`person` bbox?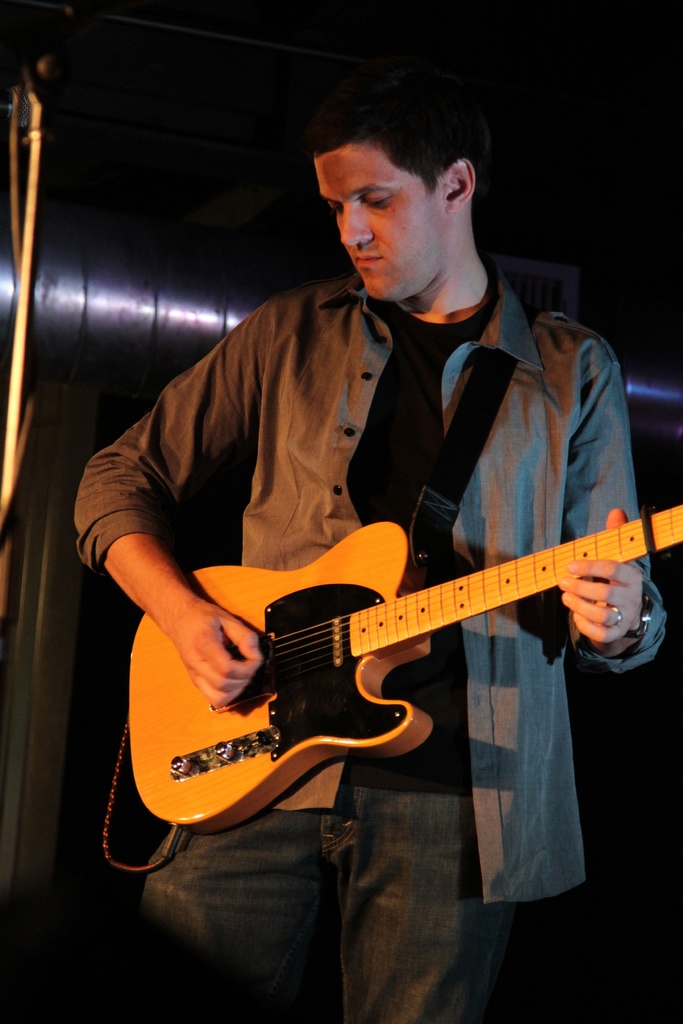
detection(75, 74, 665, 1023)
